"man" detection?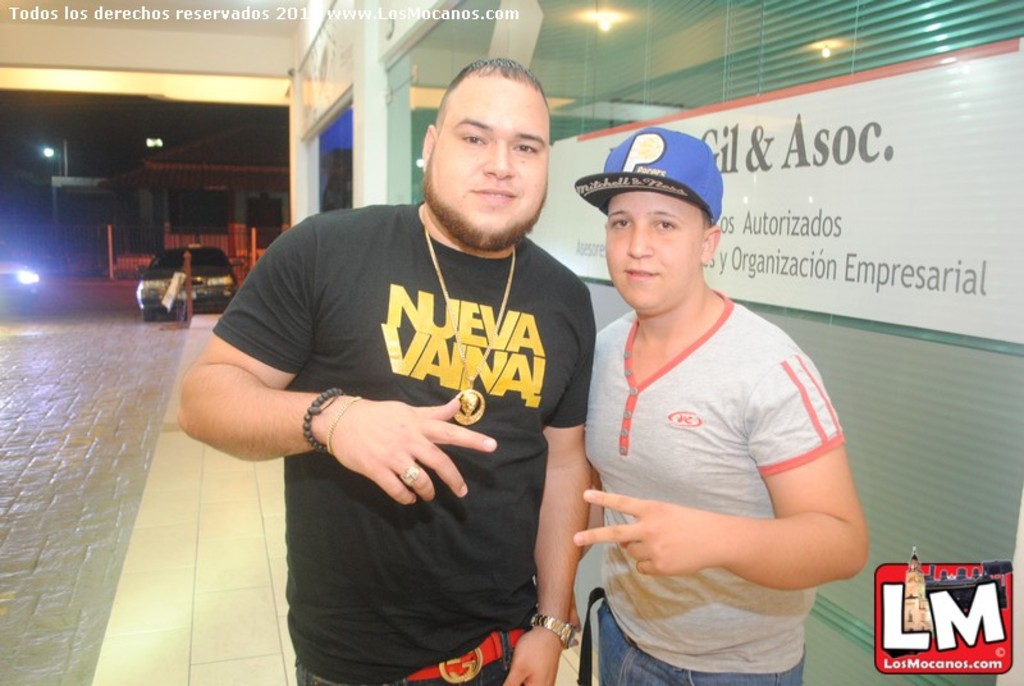
locate(534, 113, 892, 685)
